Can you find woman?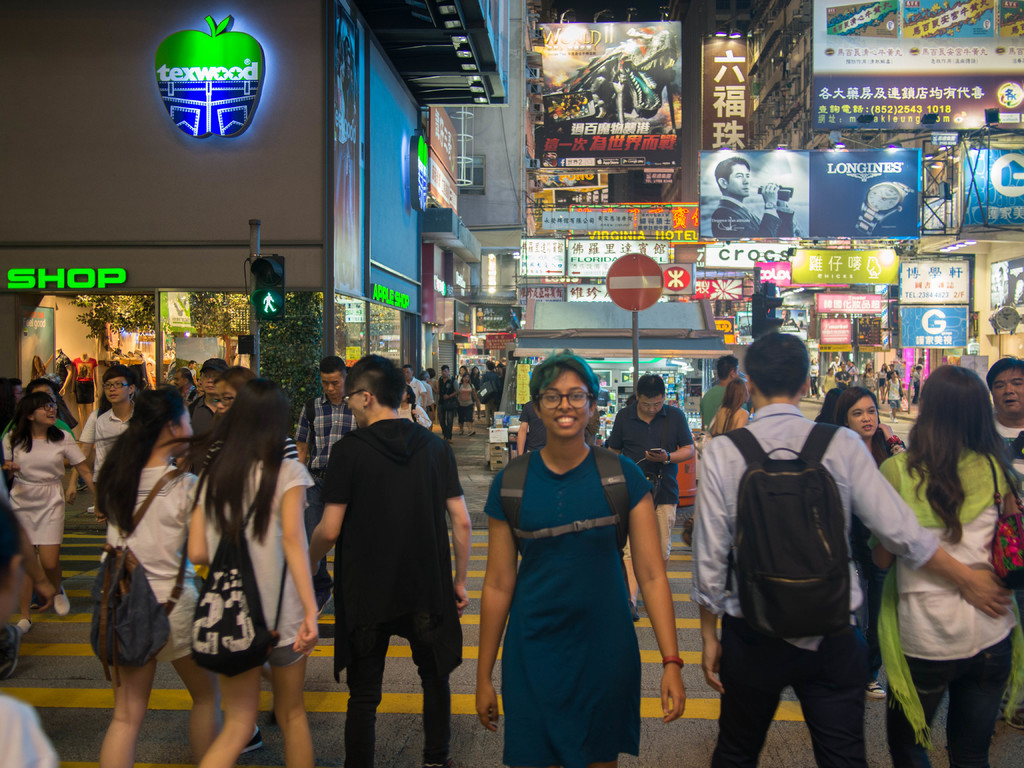
Yes, bounding box: locate(0, 392, 99, 635).
